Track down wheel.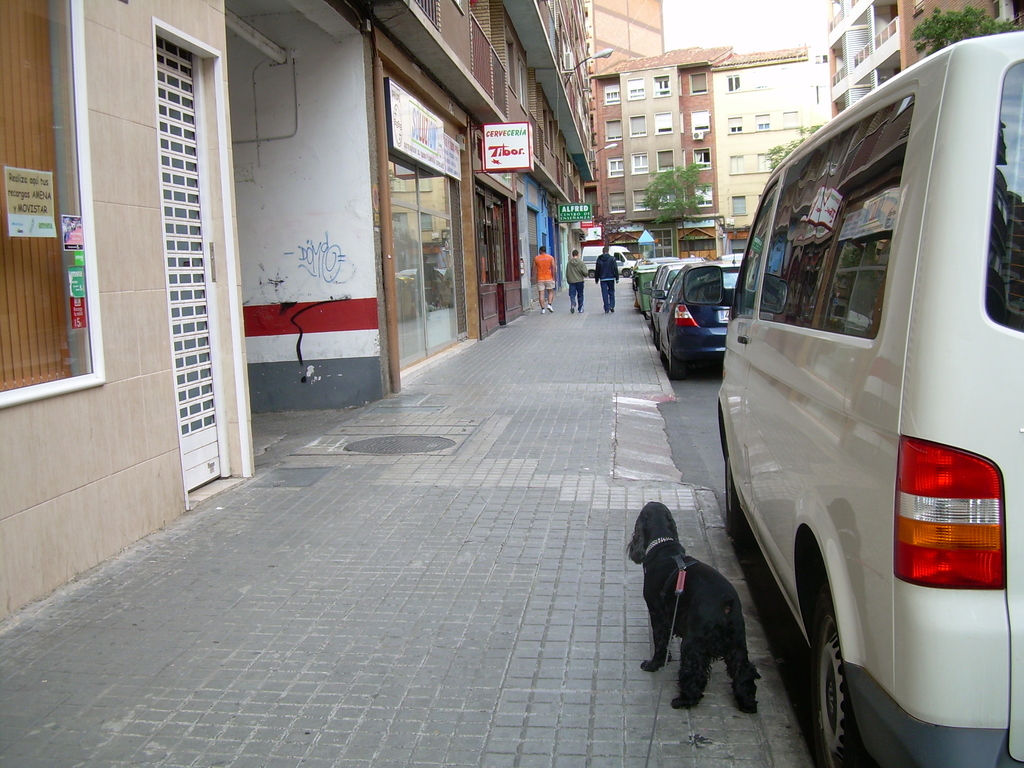
Tracked to 618,268,634,280.
